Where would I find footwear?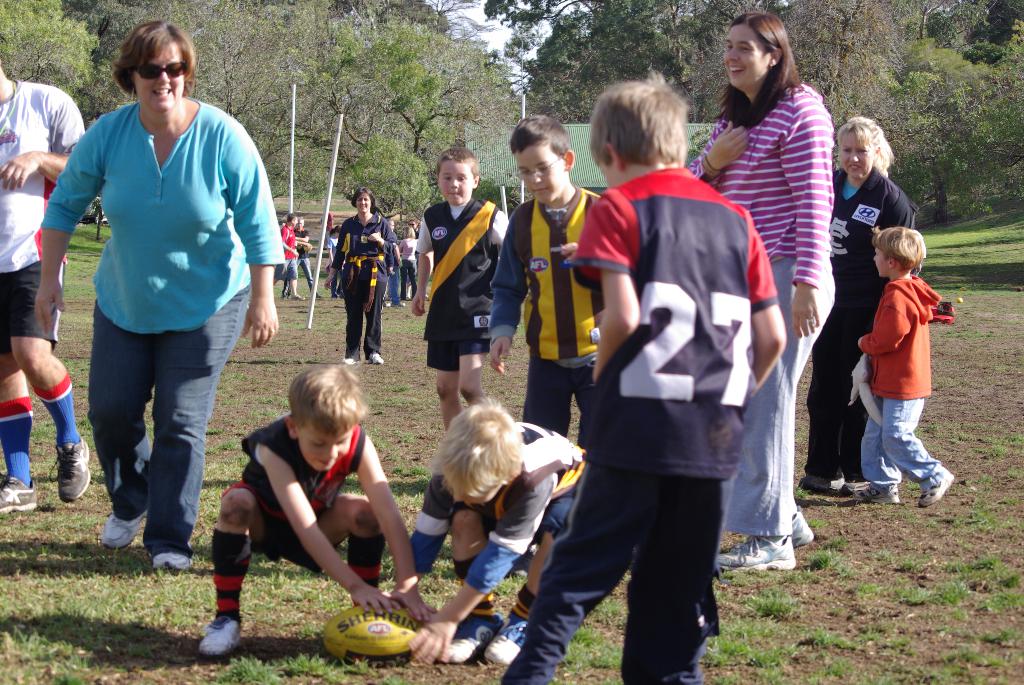
At bbox(912, 469, 957, 508).
